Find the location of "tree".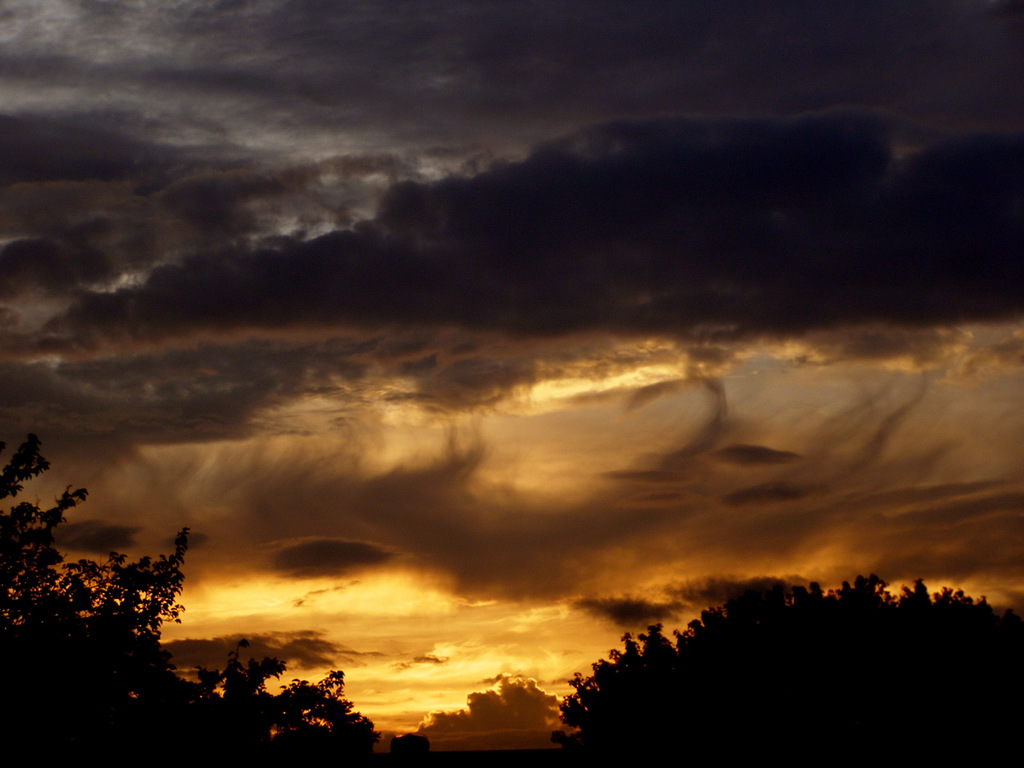
Location: select_region(0, 437, 105, 767).
